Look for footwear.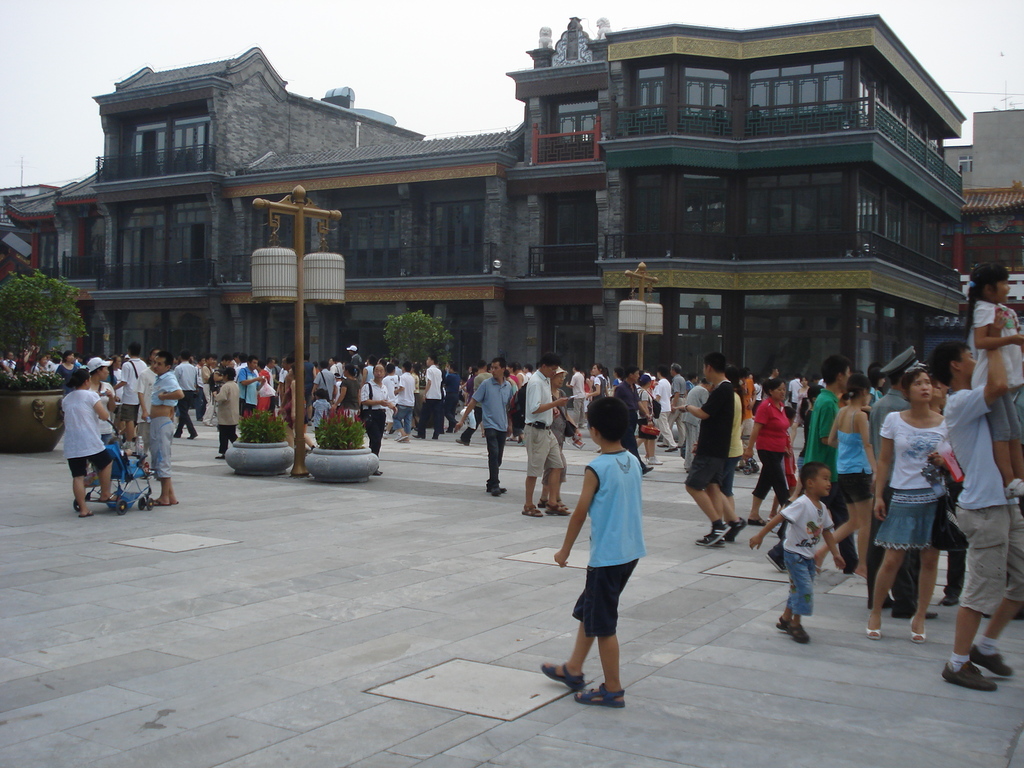
Found: Rect(743, 517, 765, 525).
